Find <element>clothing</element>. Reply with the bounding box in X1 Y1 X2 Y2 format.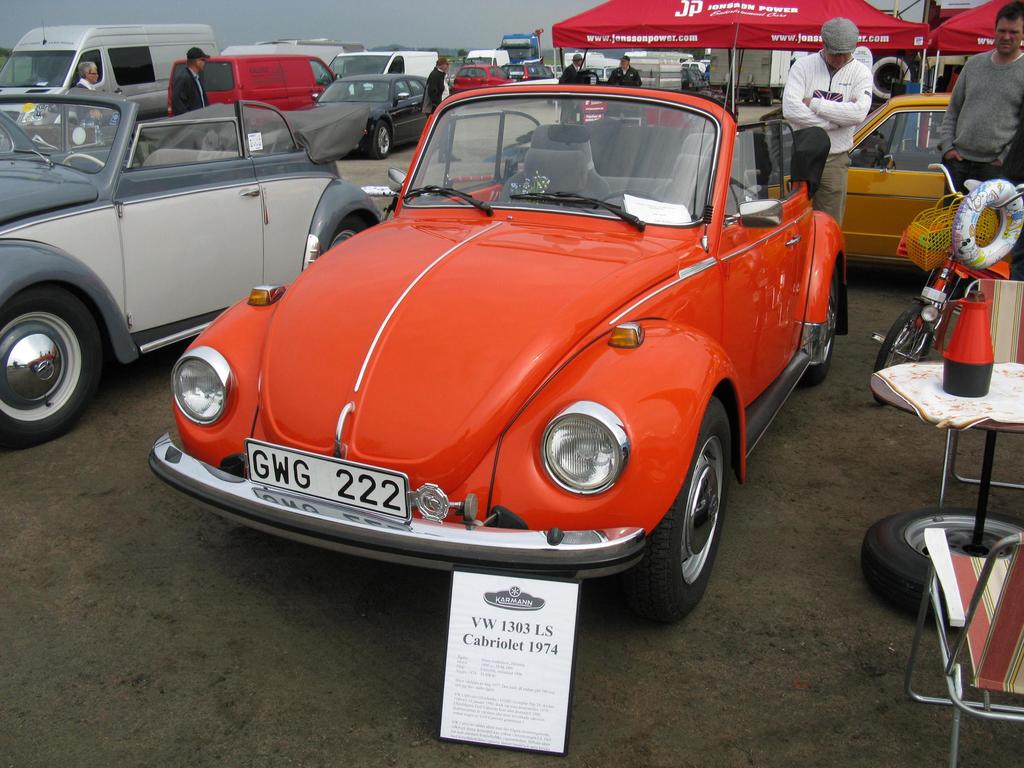
74 78 96 98.
